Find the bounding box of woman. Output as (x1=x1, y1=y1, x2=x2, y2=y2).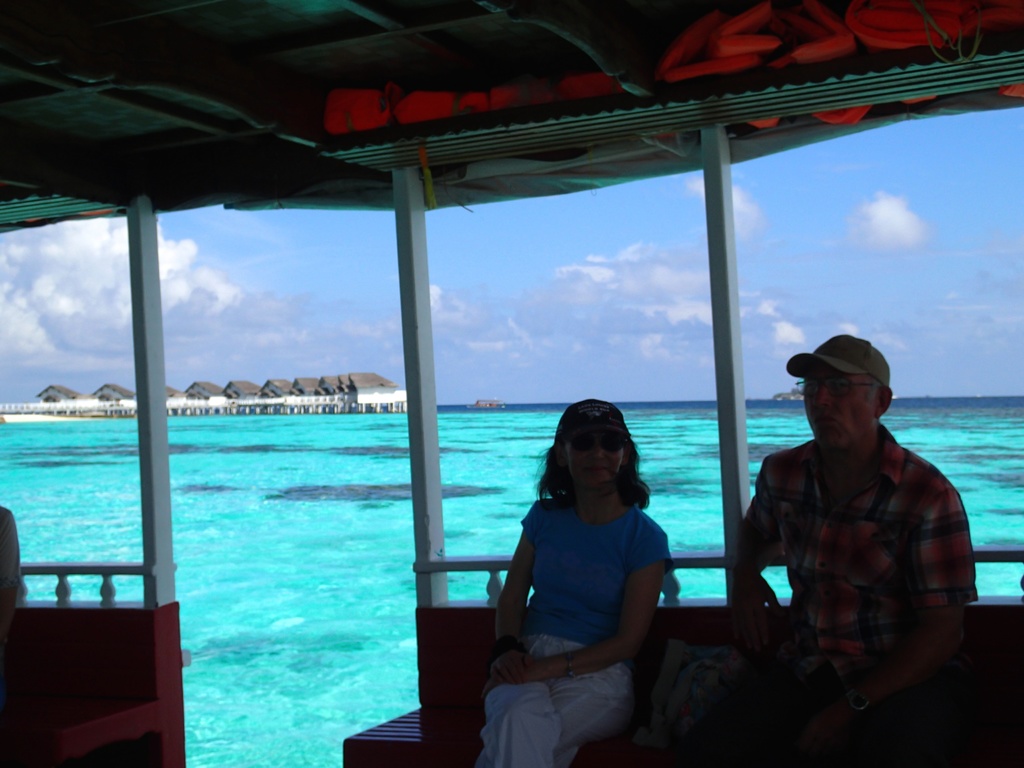
(x1=469, y1=399, x2=665, y2=767).
